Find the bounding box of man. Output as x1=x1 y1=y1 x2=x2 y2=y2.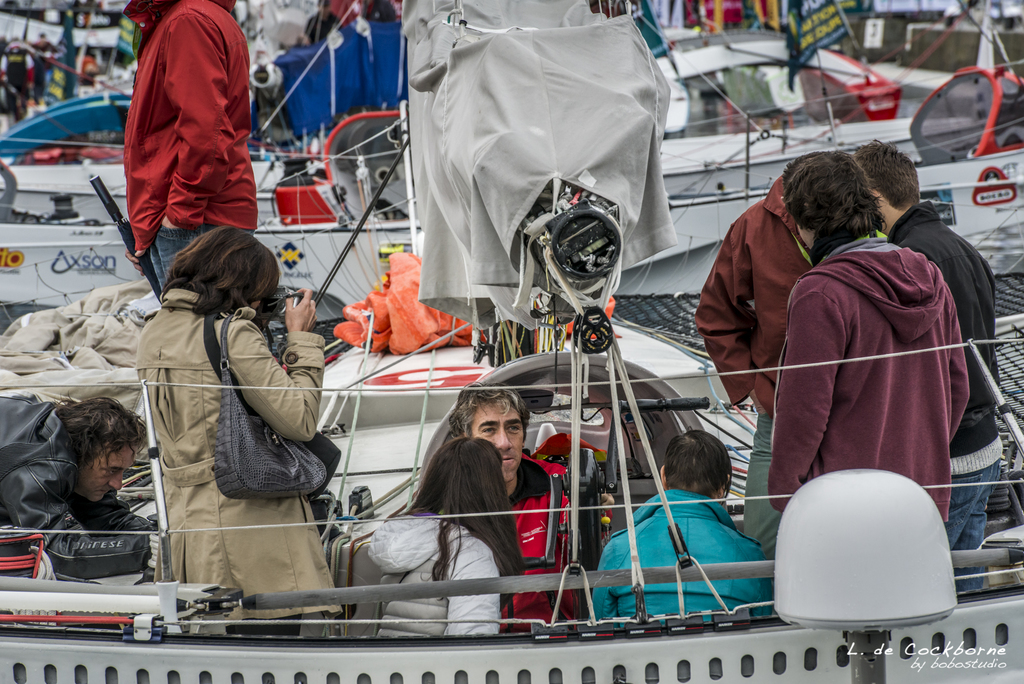
x1=0 y1=385 x2=166 y2=582.
